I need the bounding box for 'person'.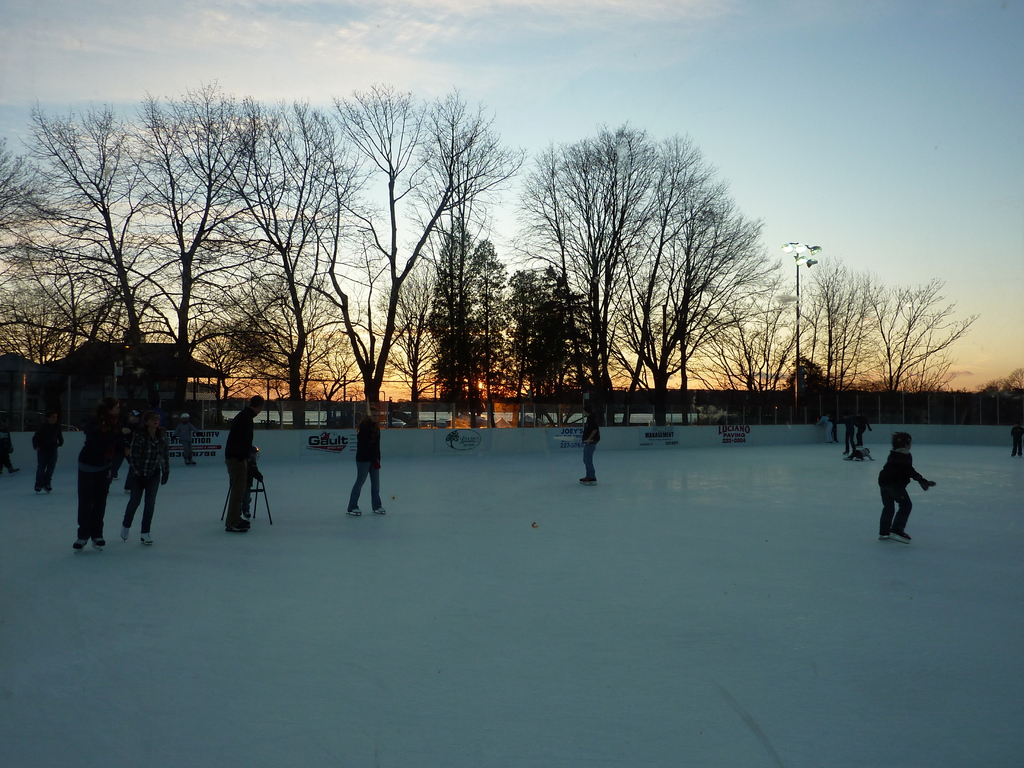
Here it is: <box>118,408,172,545</box>.
